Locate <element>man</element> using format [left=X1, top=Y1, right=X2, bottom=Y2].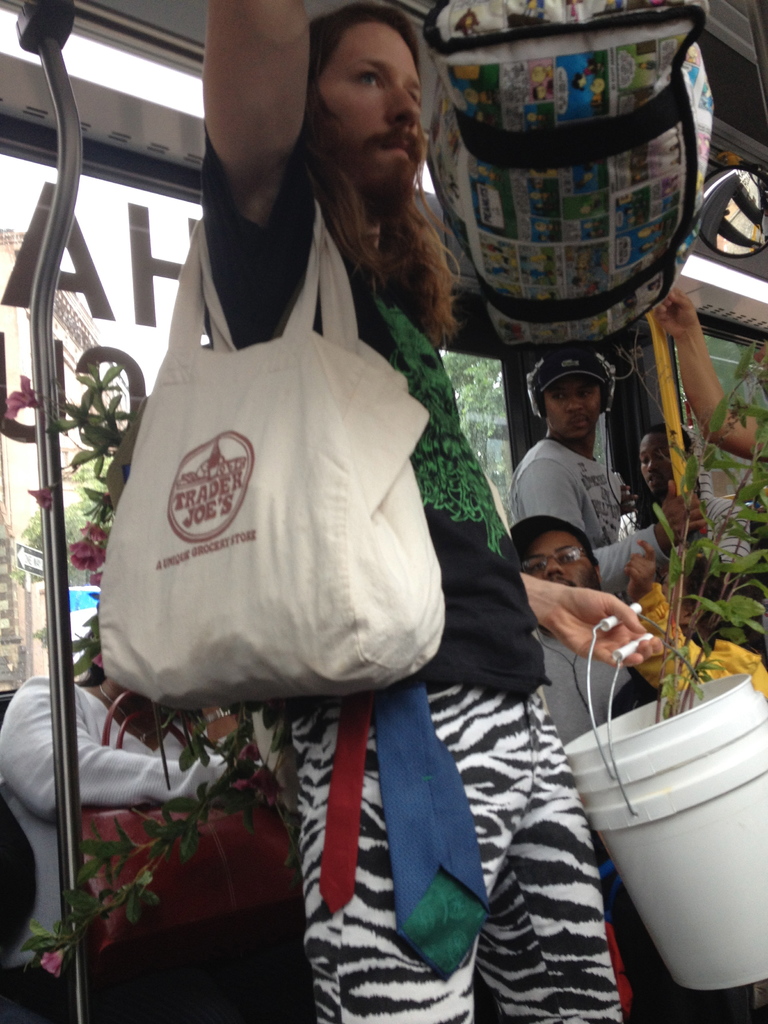
[left=508, top=338, right=711, bottom=610].
